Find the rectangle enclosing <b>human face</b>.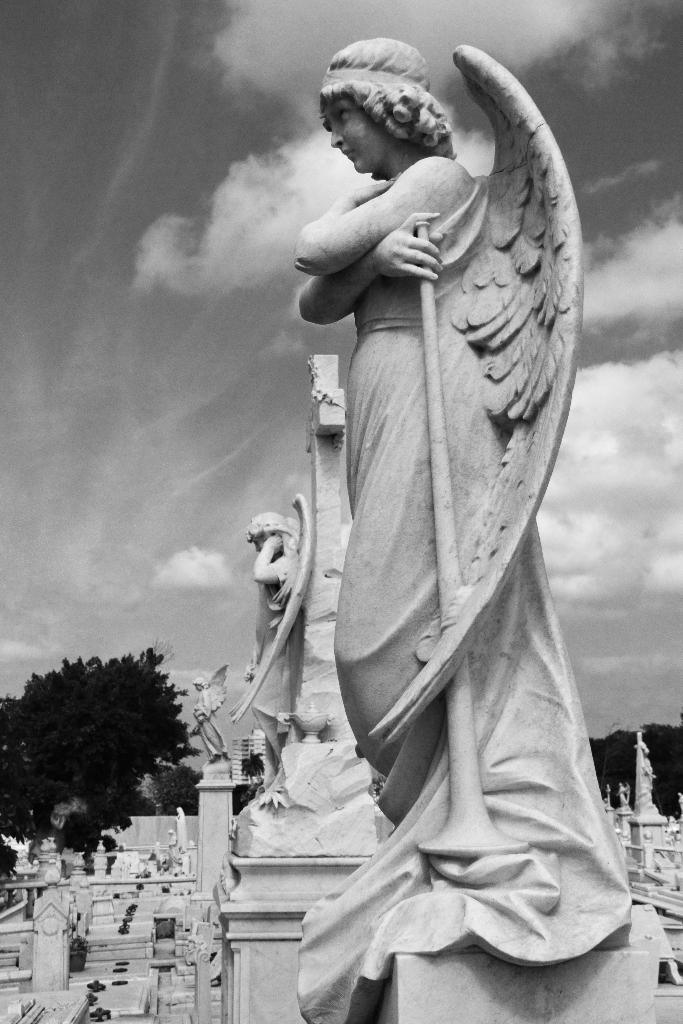
left=324, top=97, right=386, bottom=170.
